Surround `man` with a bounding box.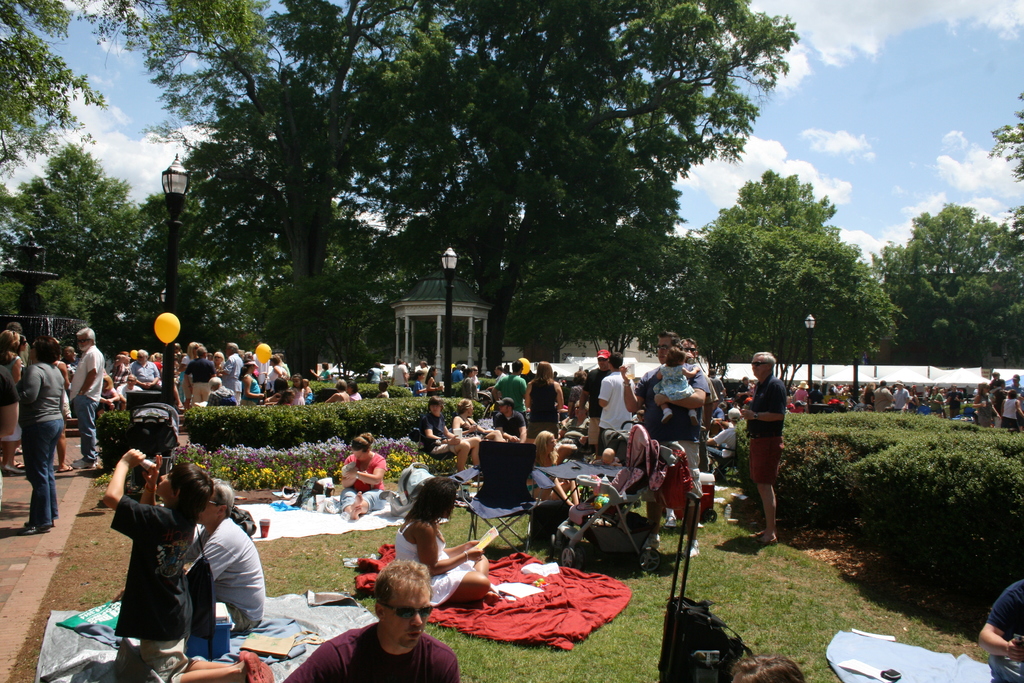
218 345 242 404.
